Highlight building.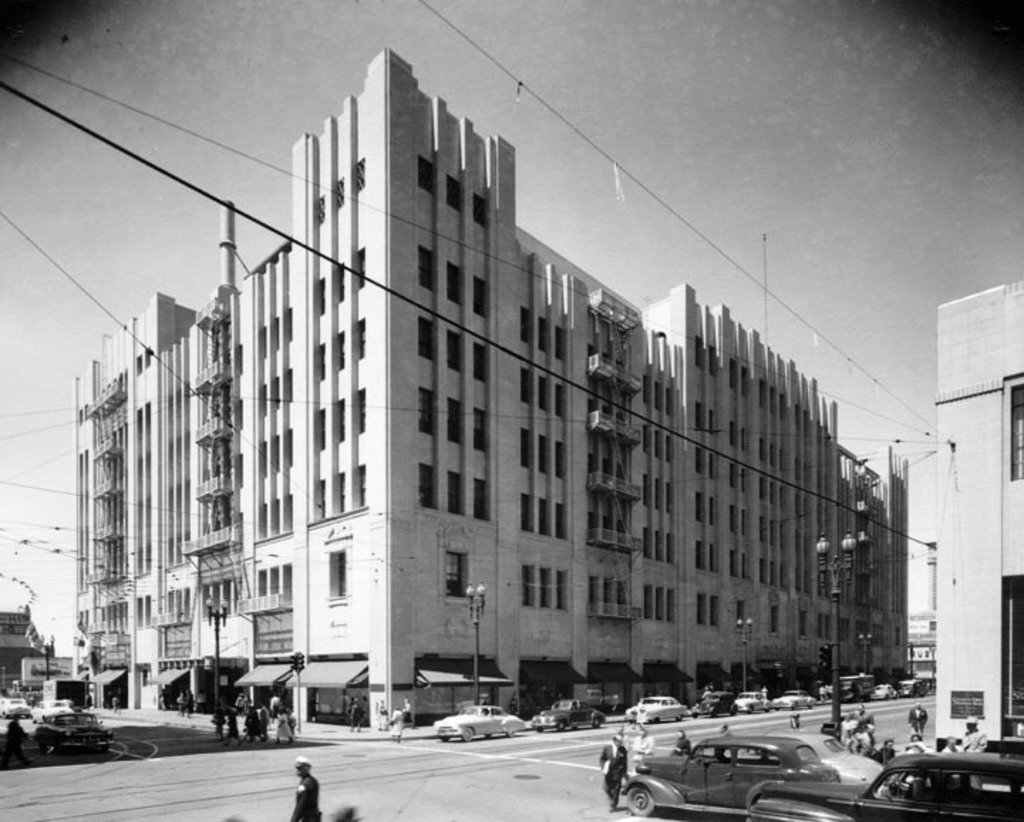
Highlighted region: Rect(88, 55, 906, 722).
